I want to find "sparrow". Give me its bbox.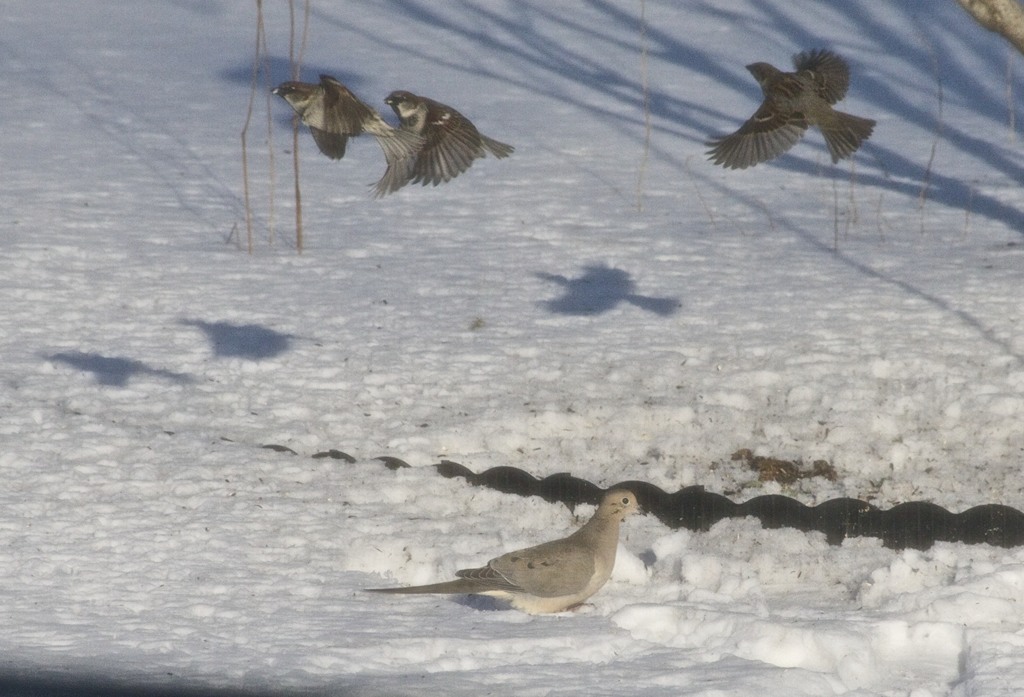
bbox=[272, 79, 388, 159].
